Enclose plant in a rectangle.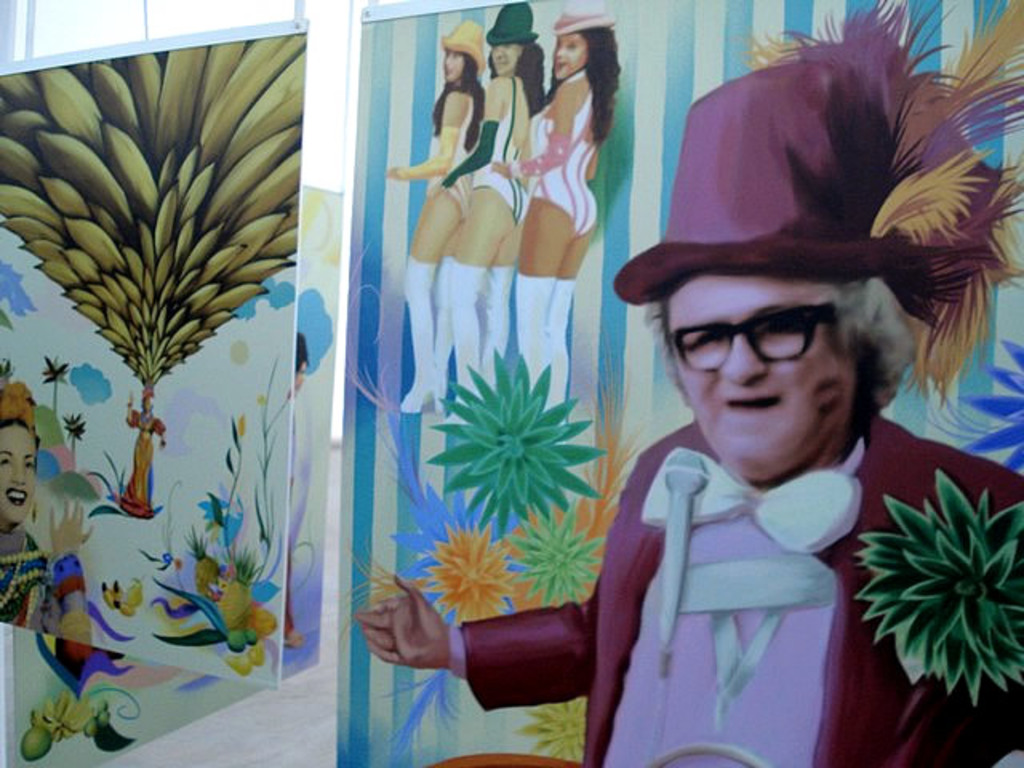
[520, 688, 589, 760].
